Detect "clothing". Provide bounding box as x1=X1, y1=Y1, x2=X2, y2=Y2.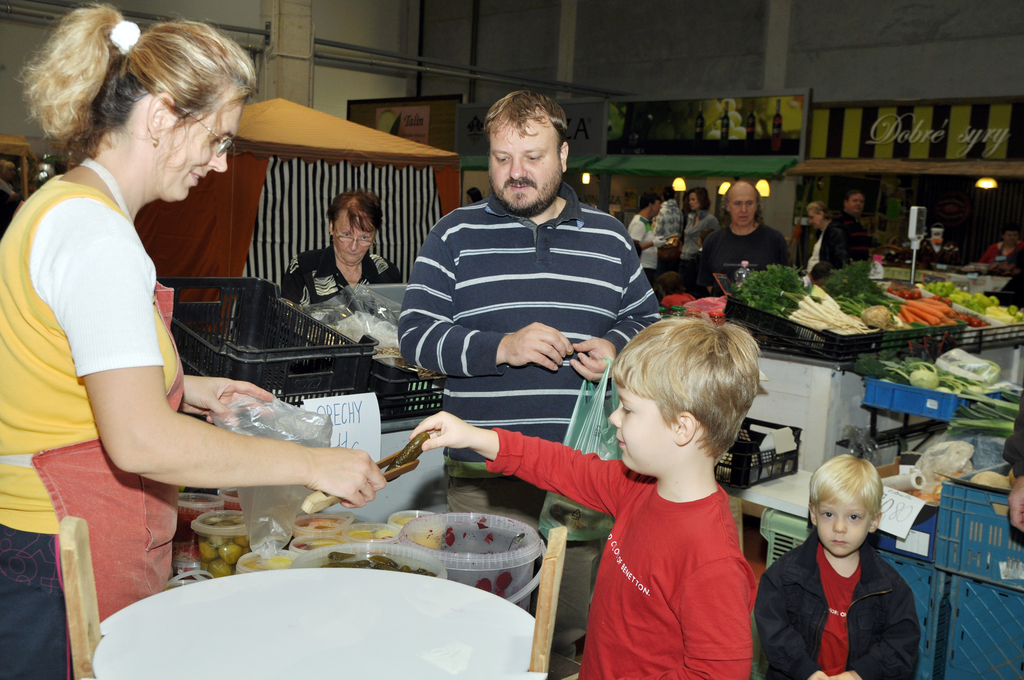
x1=618, y1=220, x2=650, y2=265.
